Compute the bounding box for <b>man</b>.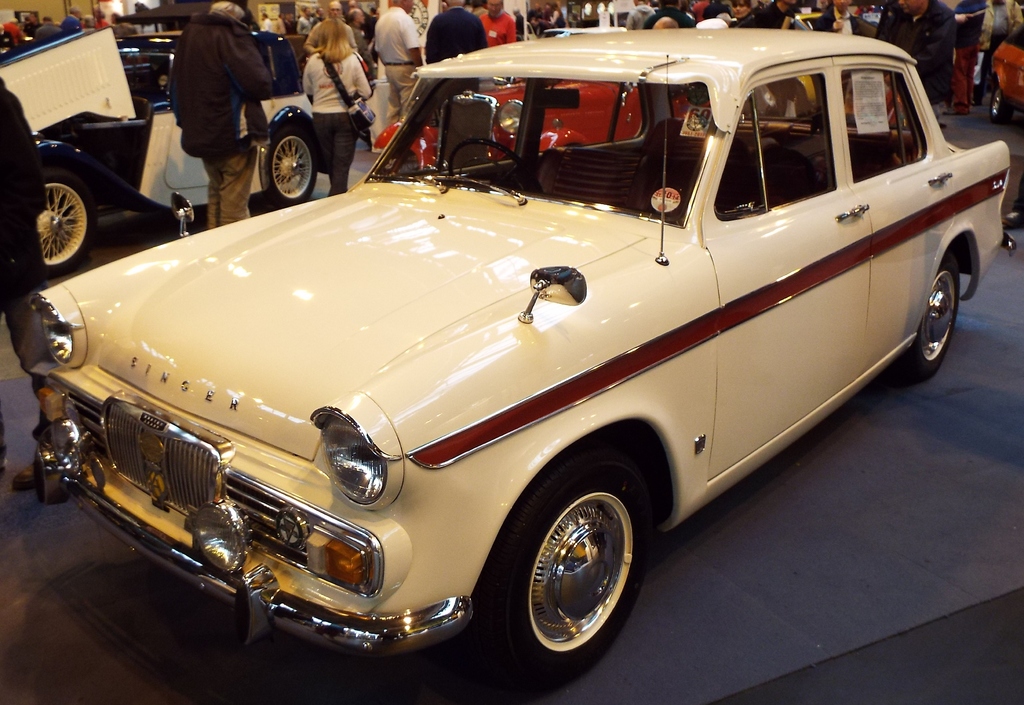
378 0 422 129.
